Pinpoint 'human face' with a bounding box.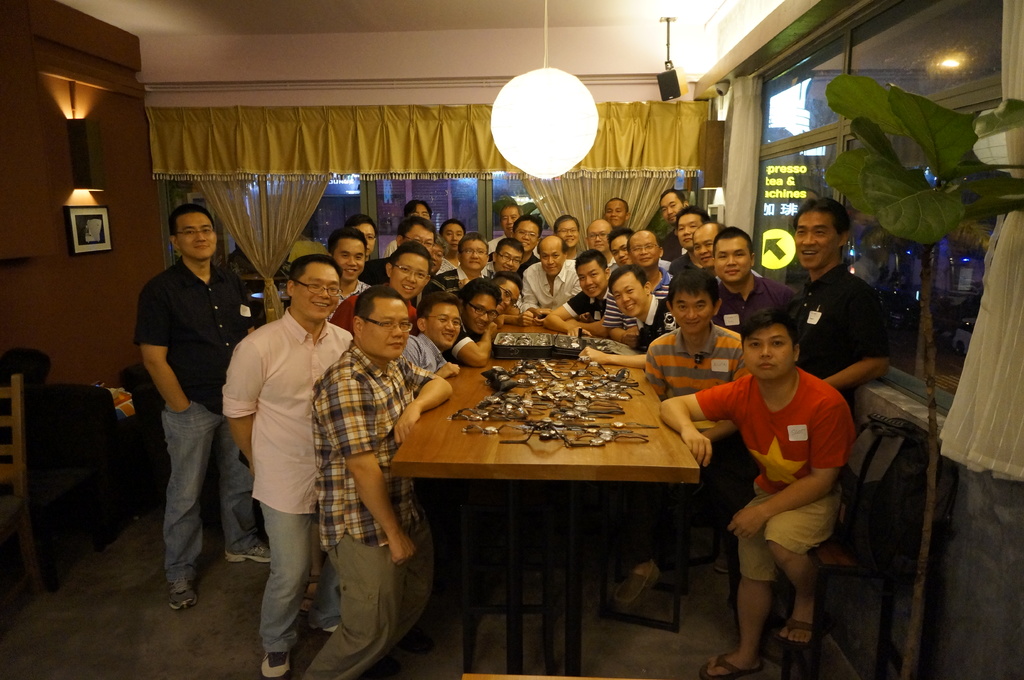
region(603, 197, 629, 226).
